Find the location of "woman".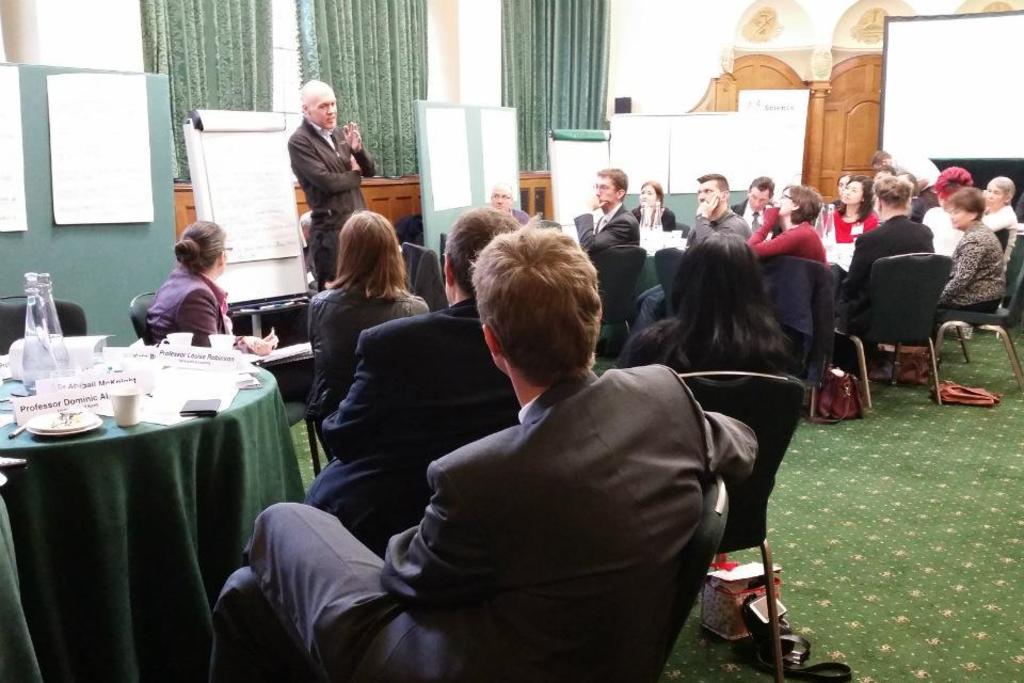
Location: pyautogui.locateOnScreen(745, 182, 833, 259).
